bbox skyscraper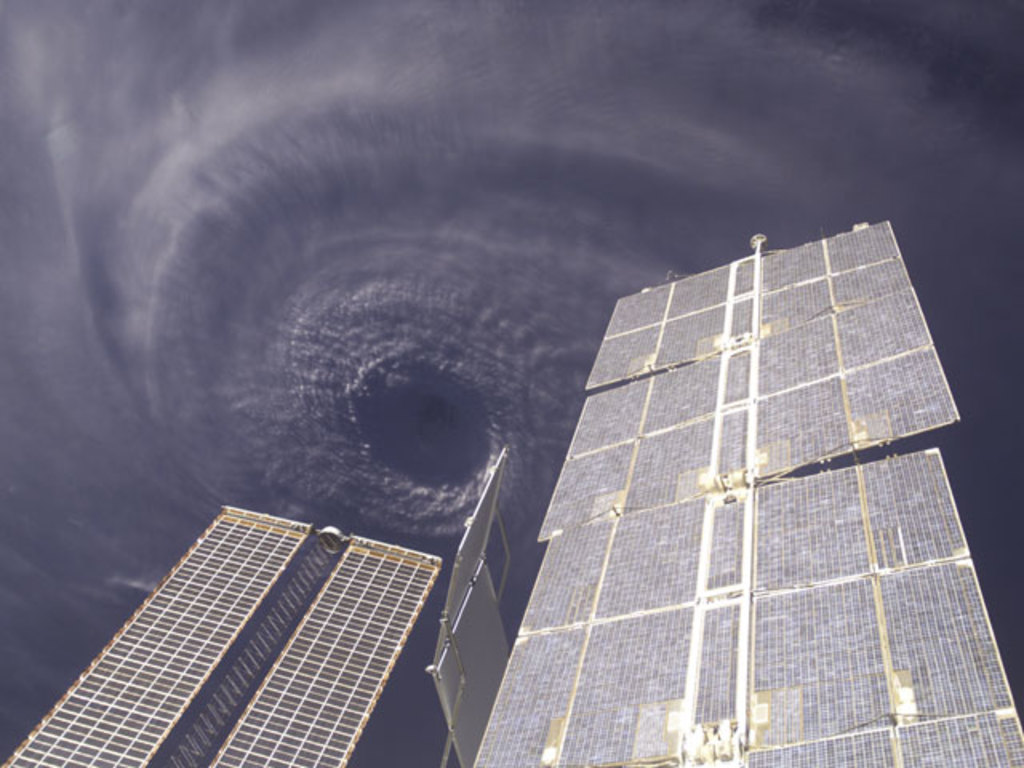
crop(0, 502, 461, 766)
